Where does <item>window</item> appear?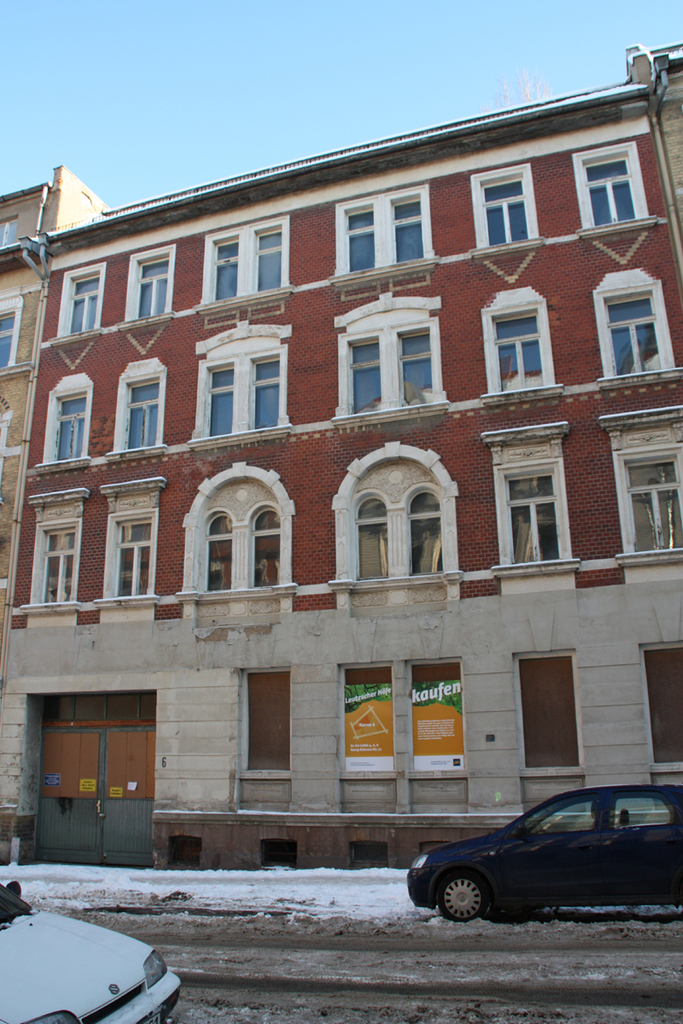
Appears at <bbox>333, 288, 451, 415</bbox>.
